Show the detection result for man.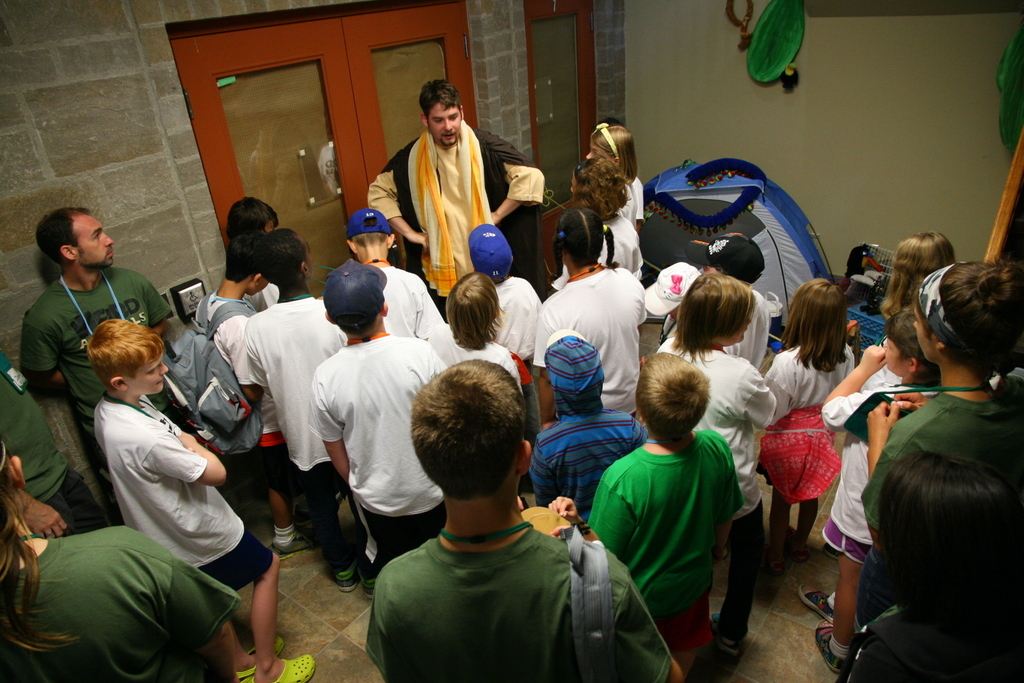
select_region(19, 207, 186, 523).
